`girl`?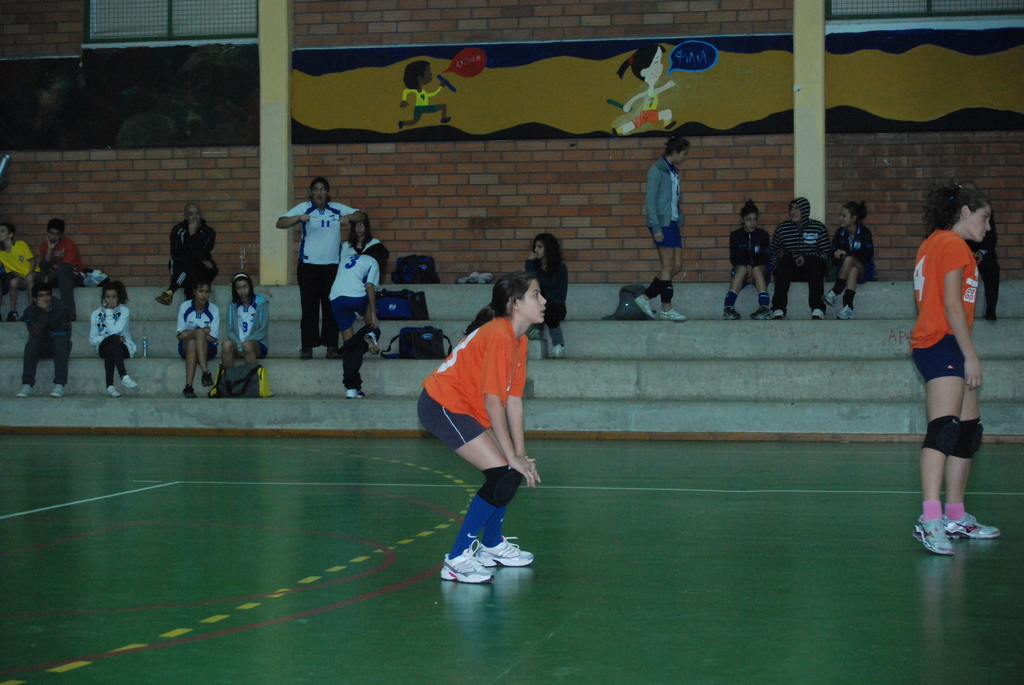
x1=339, y1=212, x2=380, y2=257
